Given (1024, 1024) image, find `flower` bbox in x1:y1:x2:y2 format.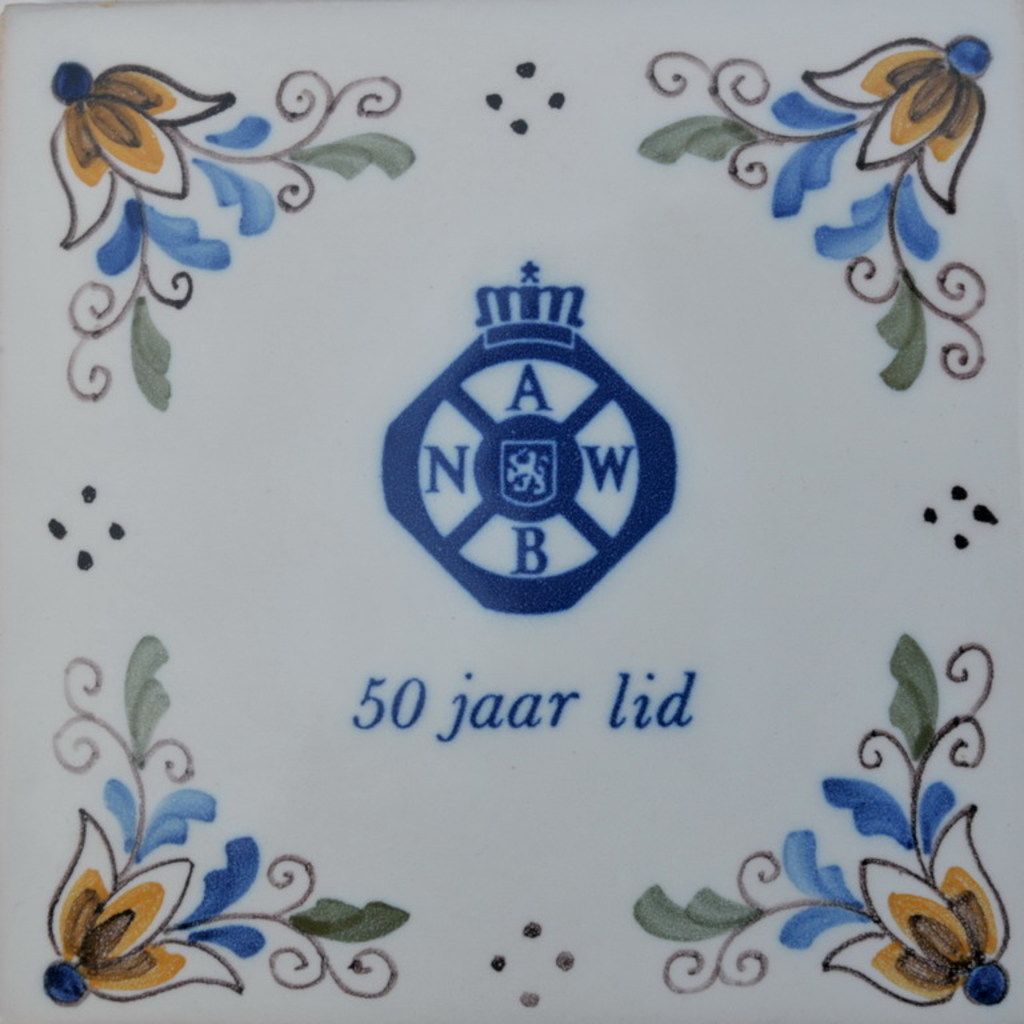
60:63:233:253.
